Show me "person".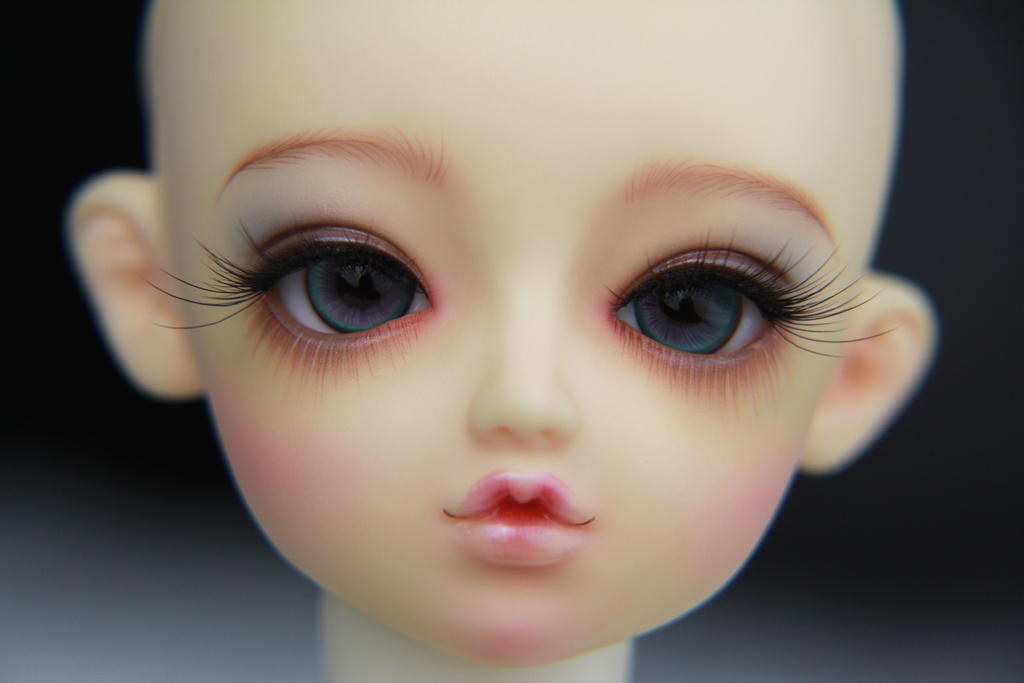
"person" is here: Rect(65, 0, 941, 682).
